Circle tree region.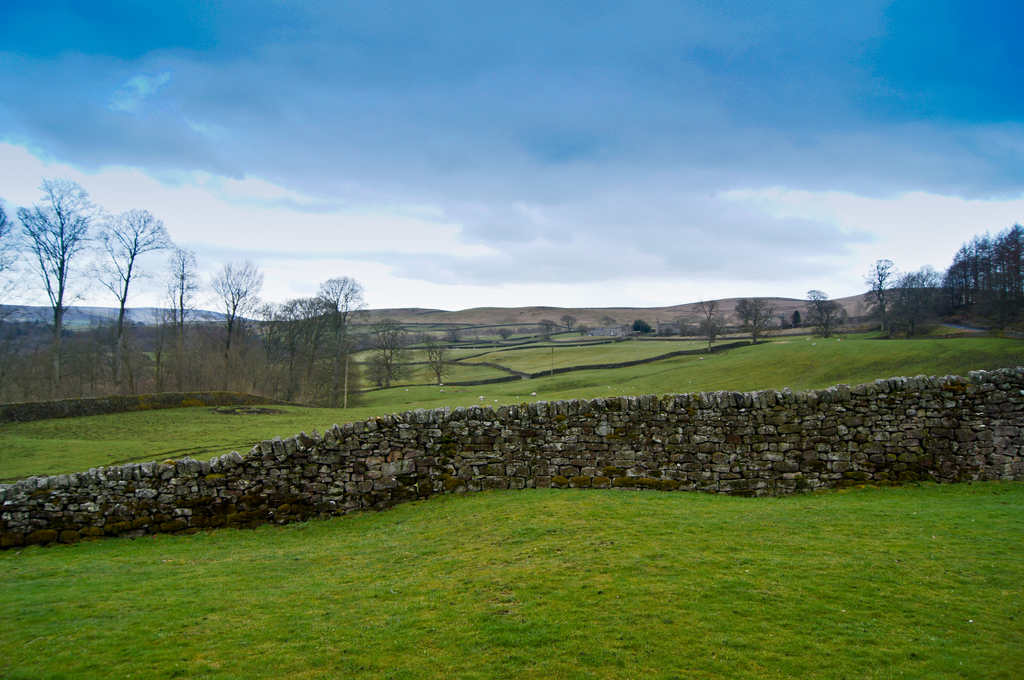
Region: {"left": 70, "top": 203, "right": 173, "bottom": 385}.
